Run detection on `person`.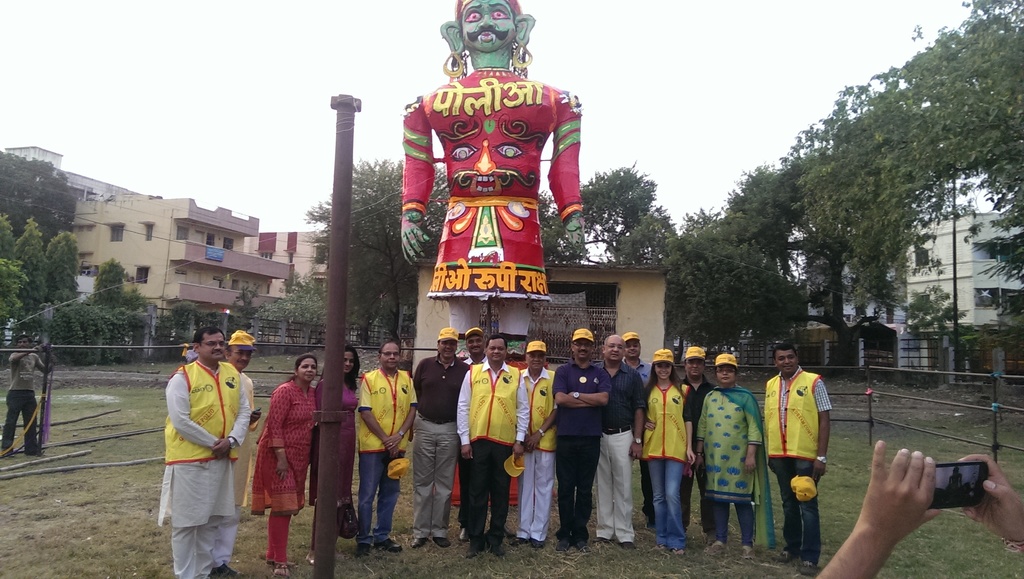
Result: [x1=159, y1=323, x2=254, y2=578].
